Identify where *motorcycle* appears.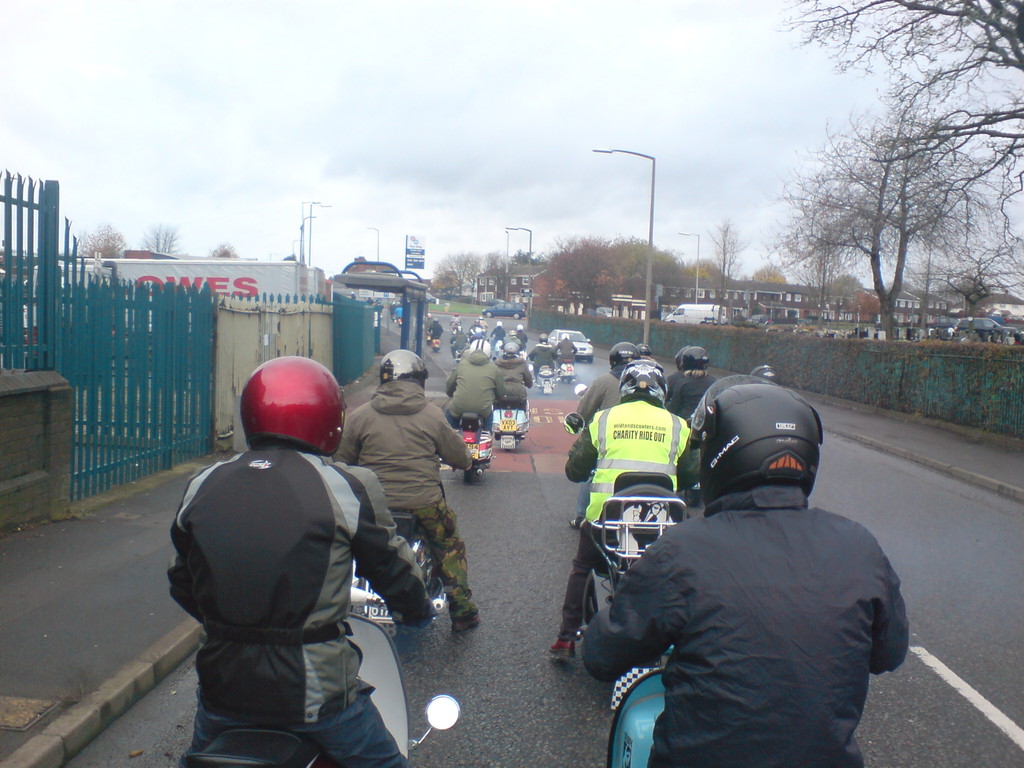
Appears at BBox(351, 459, 451, 643).
